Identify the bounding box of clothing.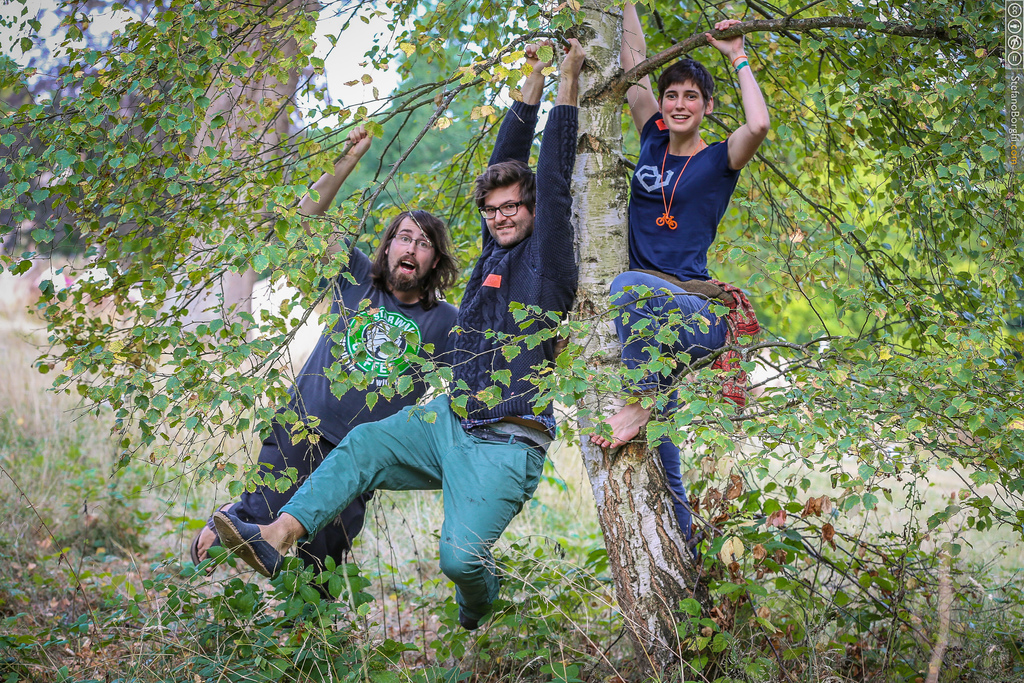
box(211, 256, 471, 596).
